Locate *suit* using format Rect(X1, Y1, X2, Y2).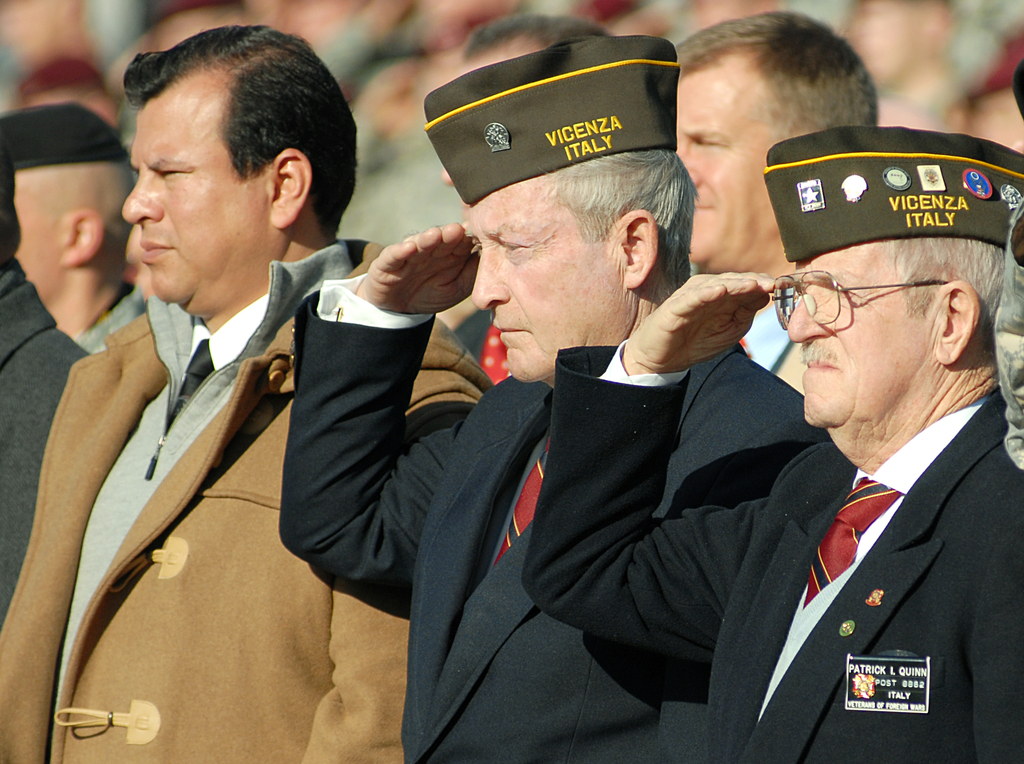
Rect(552, 361, 1020, 763).
